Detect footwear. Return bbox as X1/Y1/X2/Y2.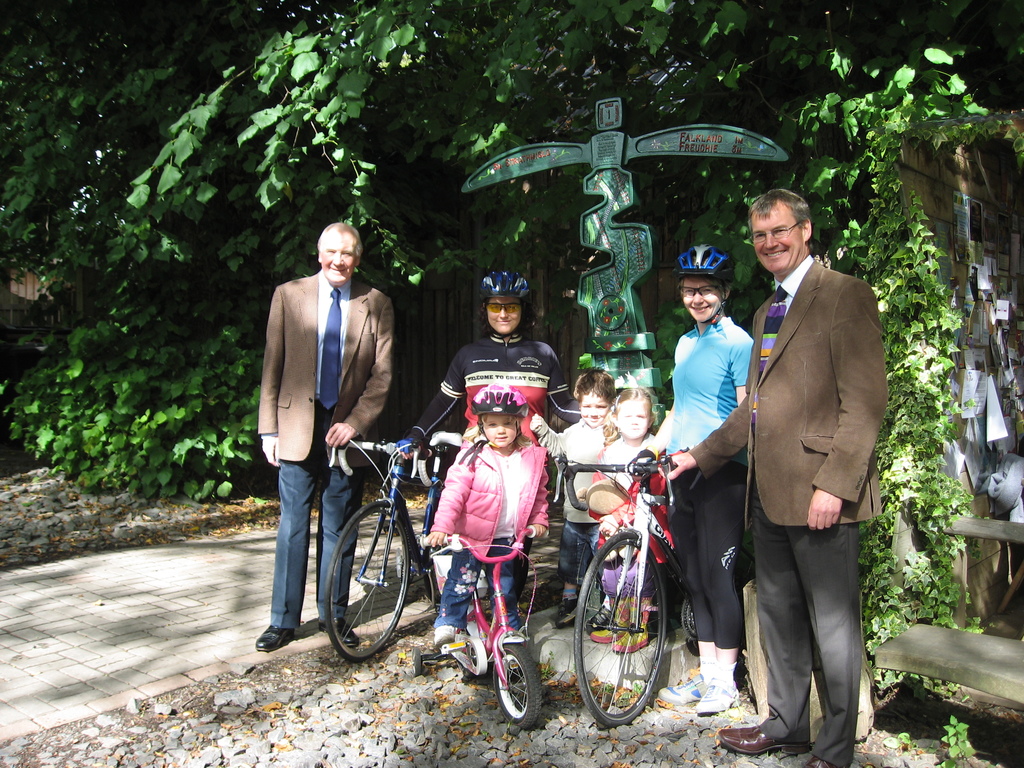
586/605/615/632.
